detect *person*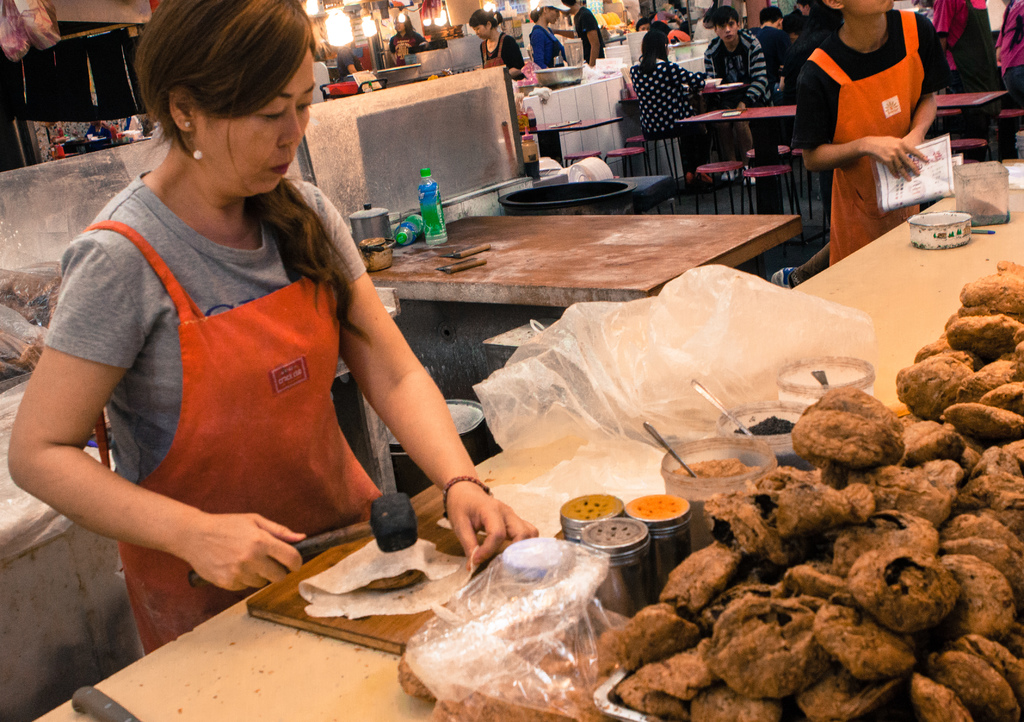
(701,6,763,102)
